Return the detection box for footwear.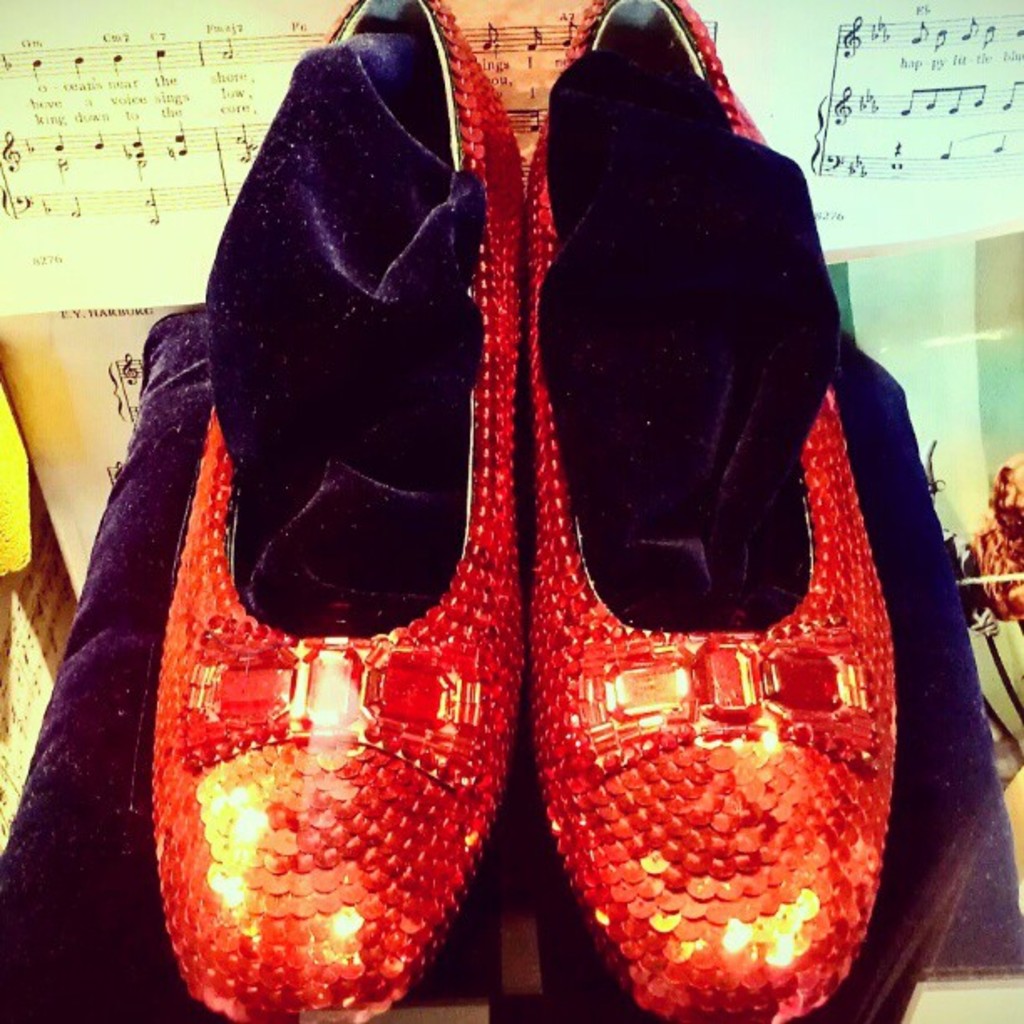
select_region(532, 0, 899, 1022).
